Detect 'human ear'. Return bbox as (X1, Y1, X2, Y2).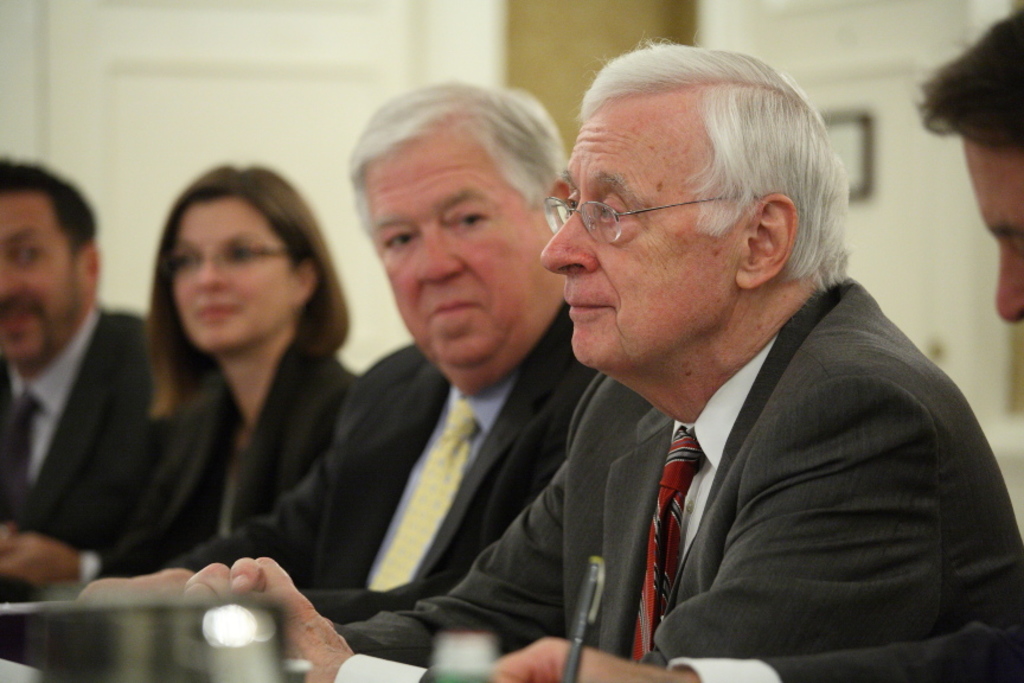
(87, 248, 107, 287).
